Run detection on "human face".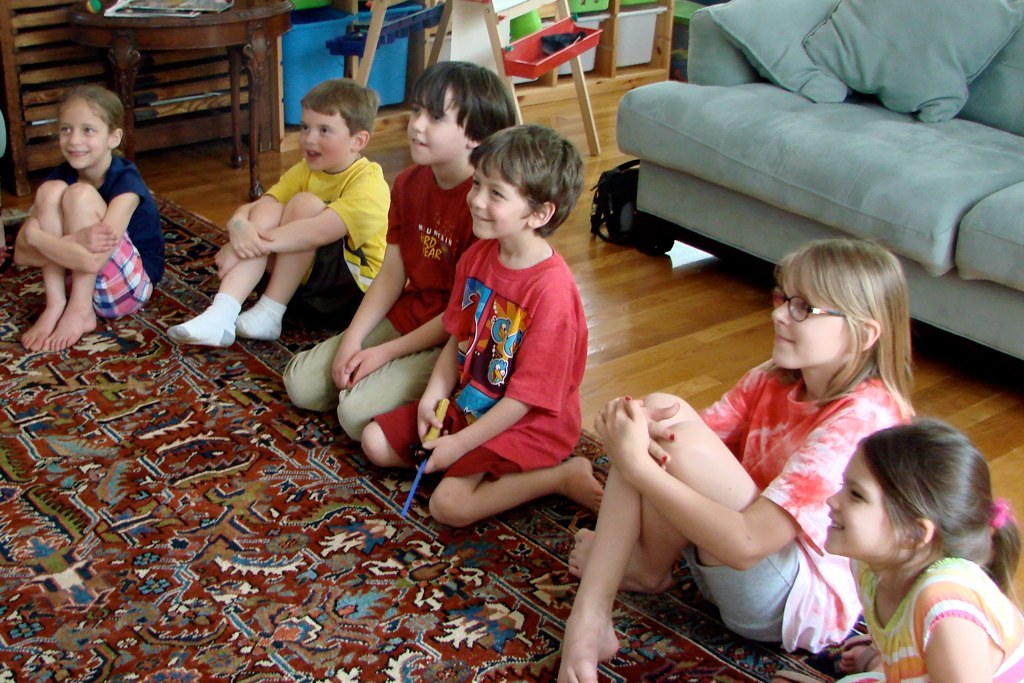
Result: [left=56, top=91, right=108, bottom=171].
